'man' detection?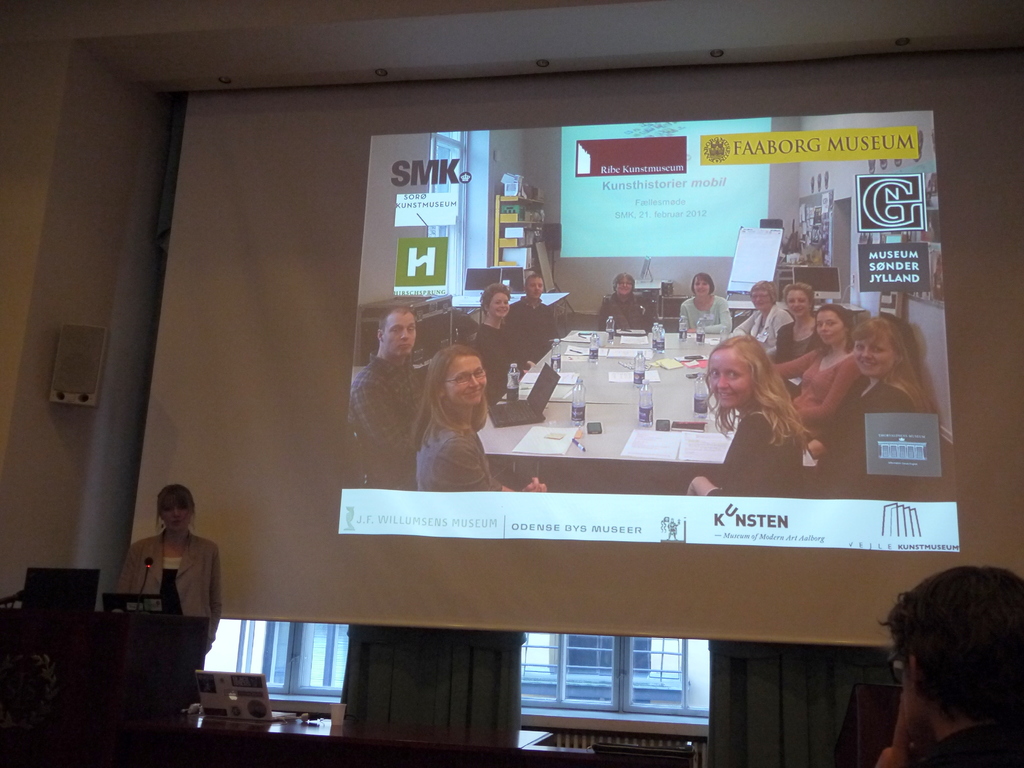
x1=514 y1=273 x2=560 y2=365
